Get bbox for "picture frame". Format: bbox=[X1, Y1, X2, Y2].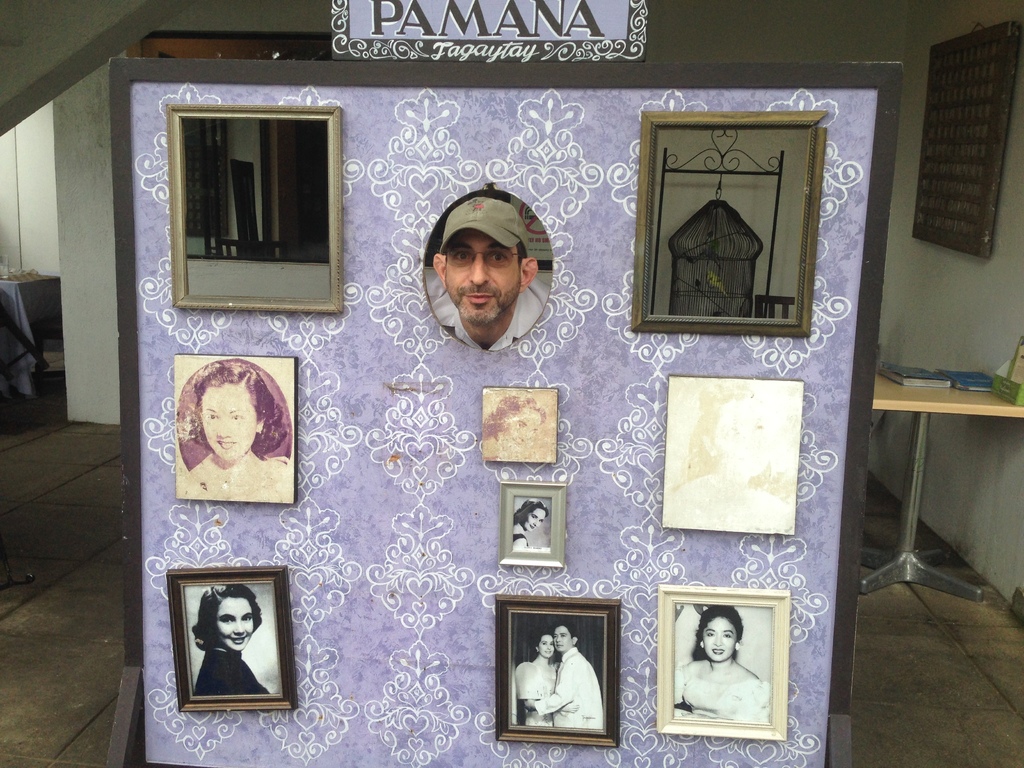
bbox=[494, 481, 567, 568].
